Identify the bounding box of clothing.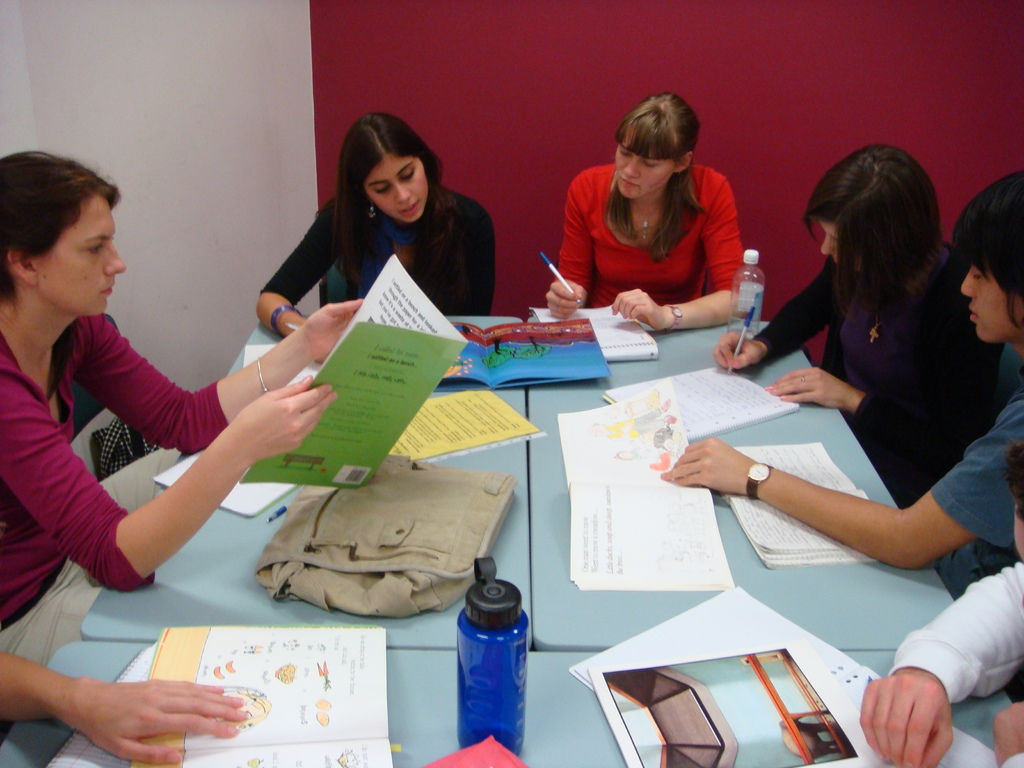
select_region(0, 310, 228, 634).
